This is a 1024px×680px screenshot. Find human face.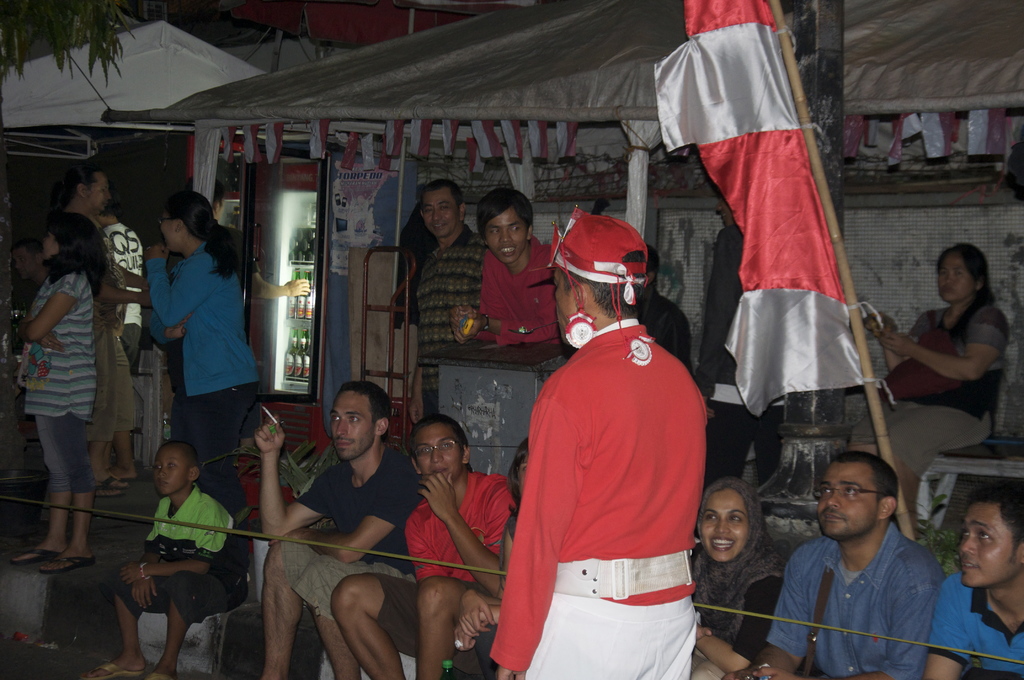
Bounding box: pyautogui.locateOnScreen(422, 192, 460, 238).
